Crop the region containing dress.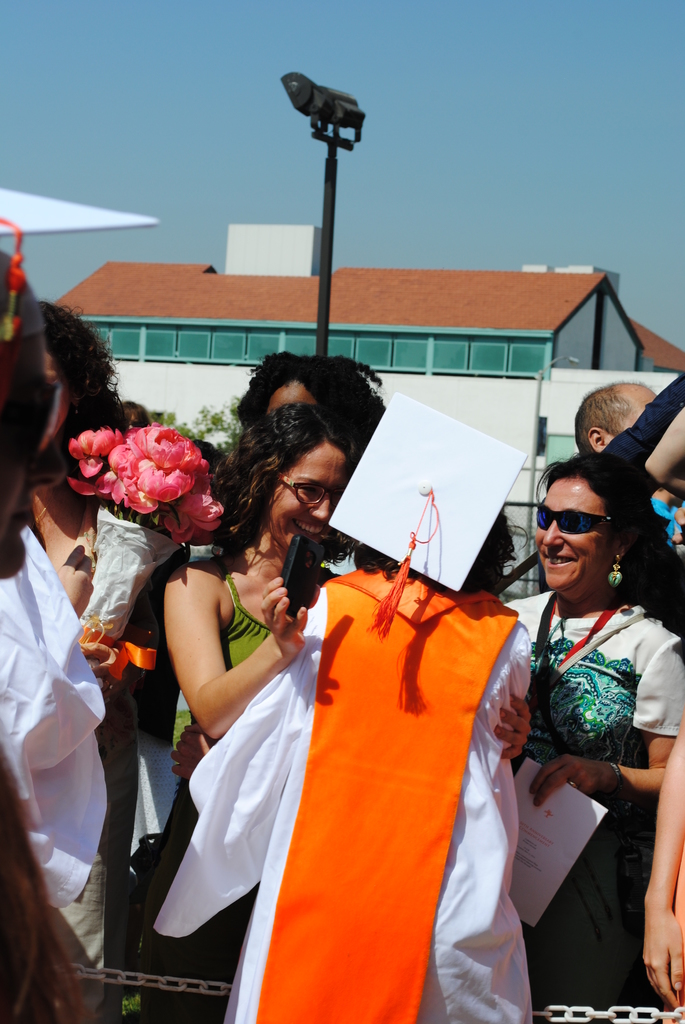
Crop region: locate(141, 552, 296, 1023).
